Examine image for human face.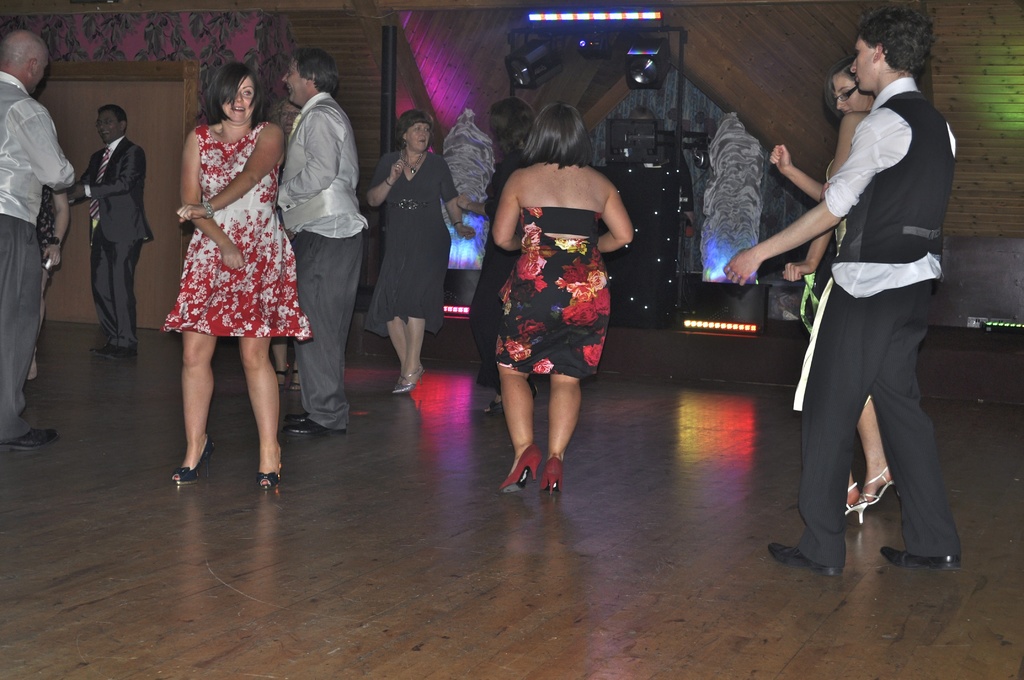
Examination result: box=[831, 77, 865, 113].
